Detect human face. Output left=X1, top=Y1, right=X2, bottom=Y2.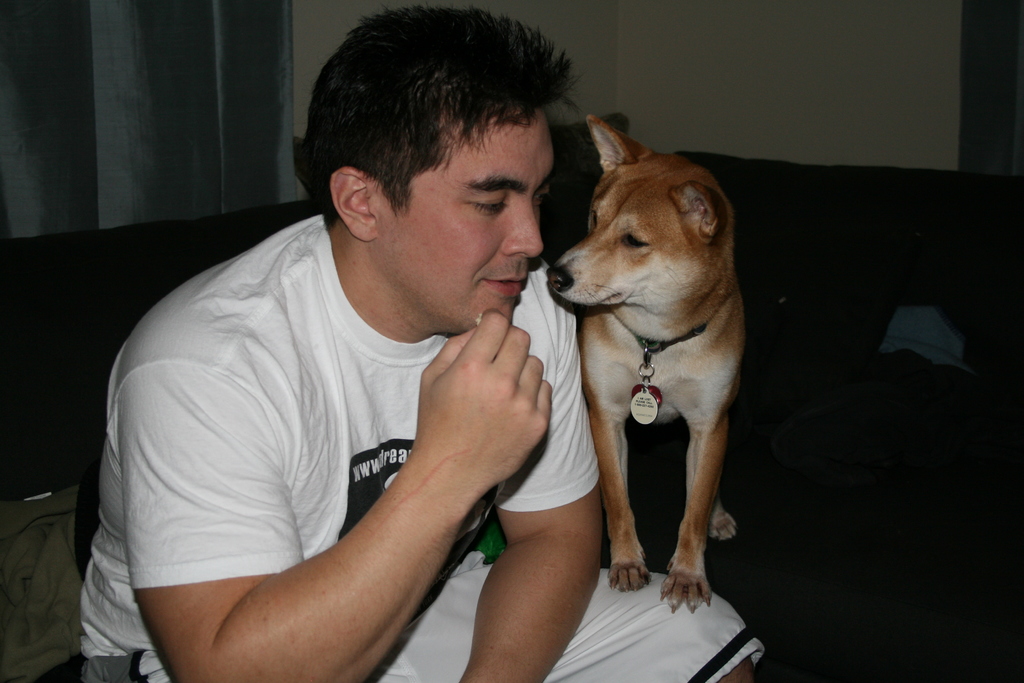
left=383, top=109, right=559, bottom=325.
